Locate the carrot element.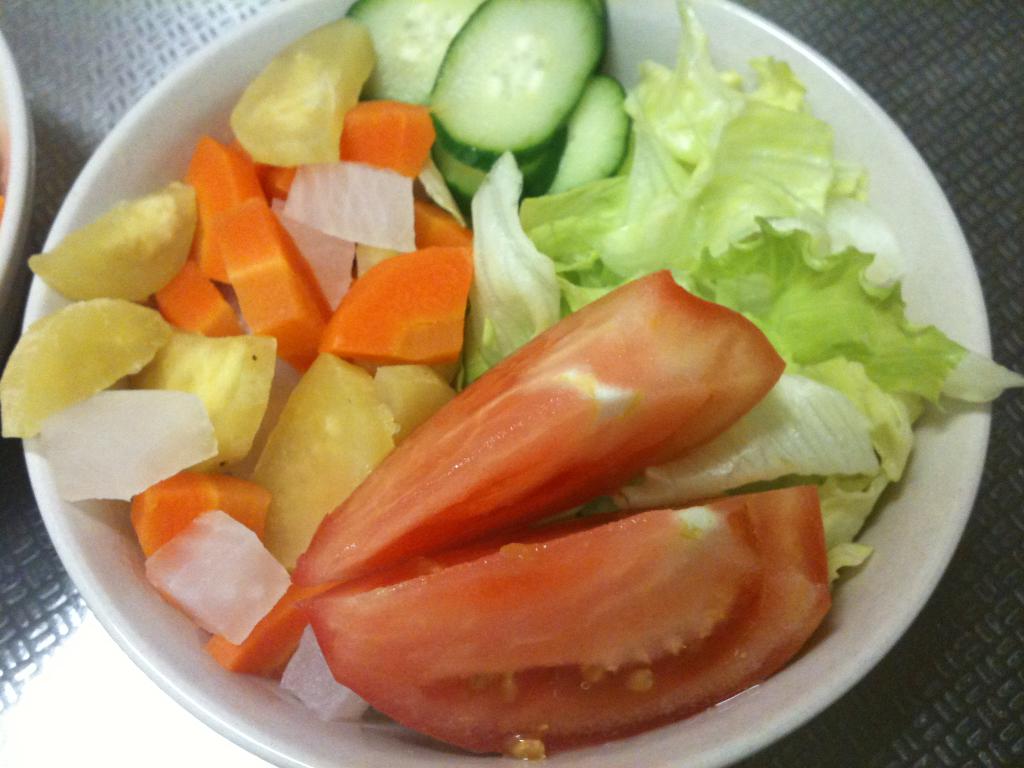
Element bbox: x1=312, y1=242, x2=477, y2=392.
